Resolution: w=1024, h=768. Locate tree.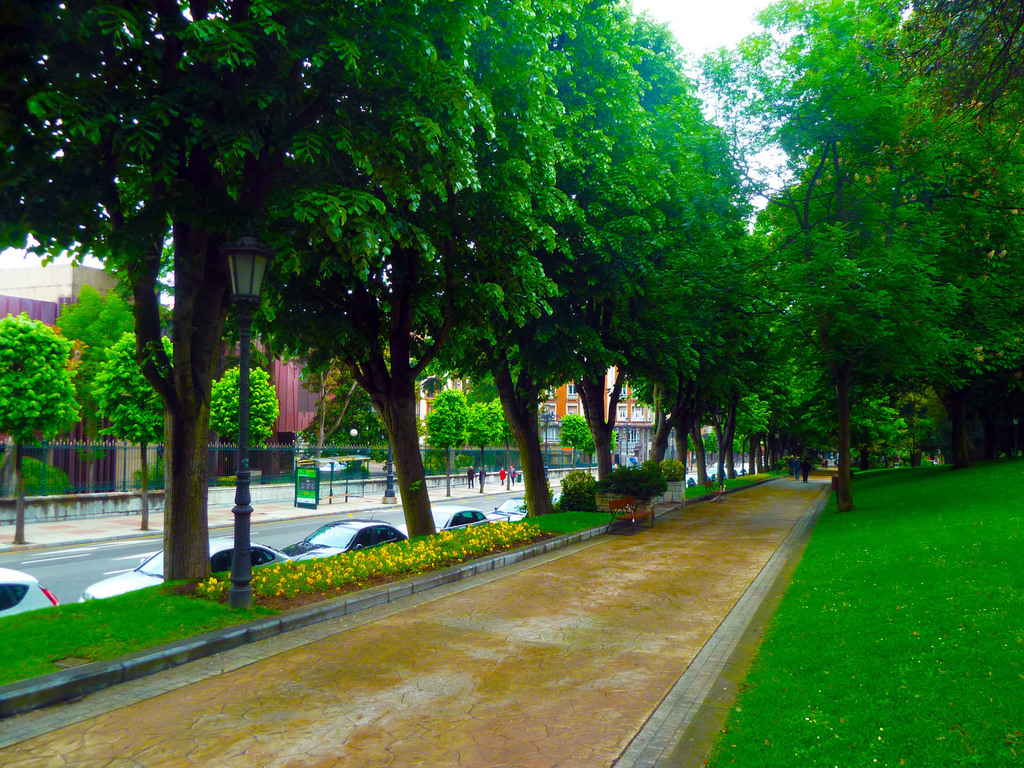
crop(207, 362, 278, 445).
